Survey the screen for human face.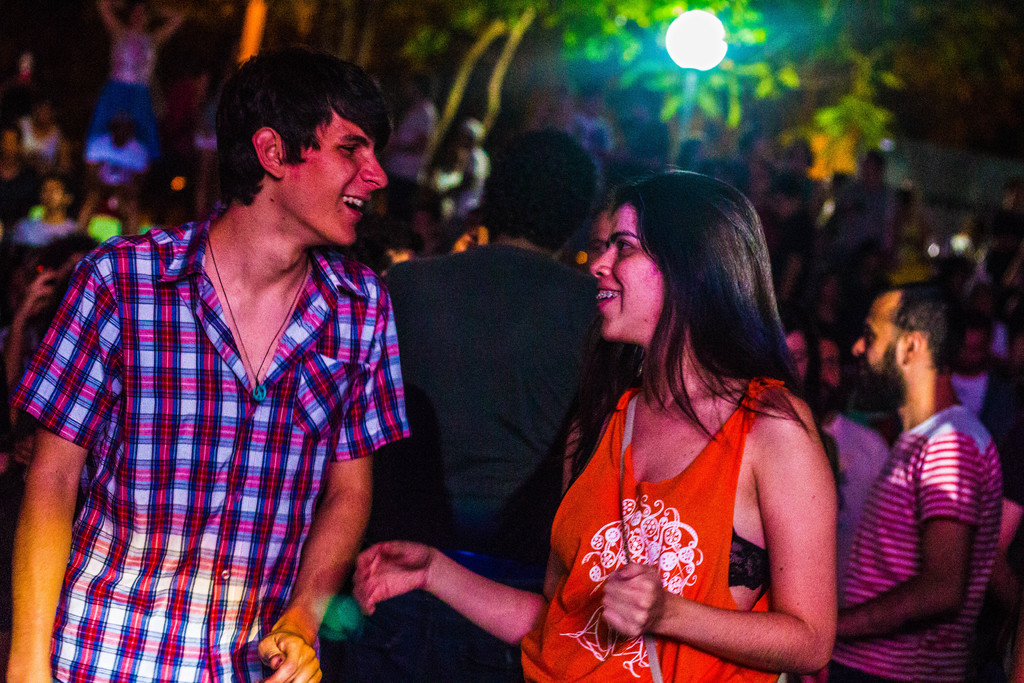
Survey found: 404, 79, 422, 95.
